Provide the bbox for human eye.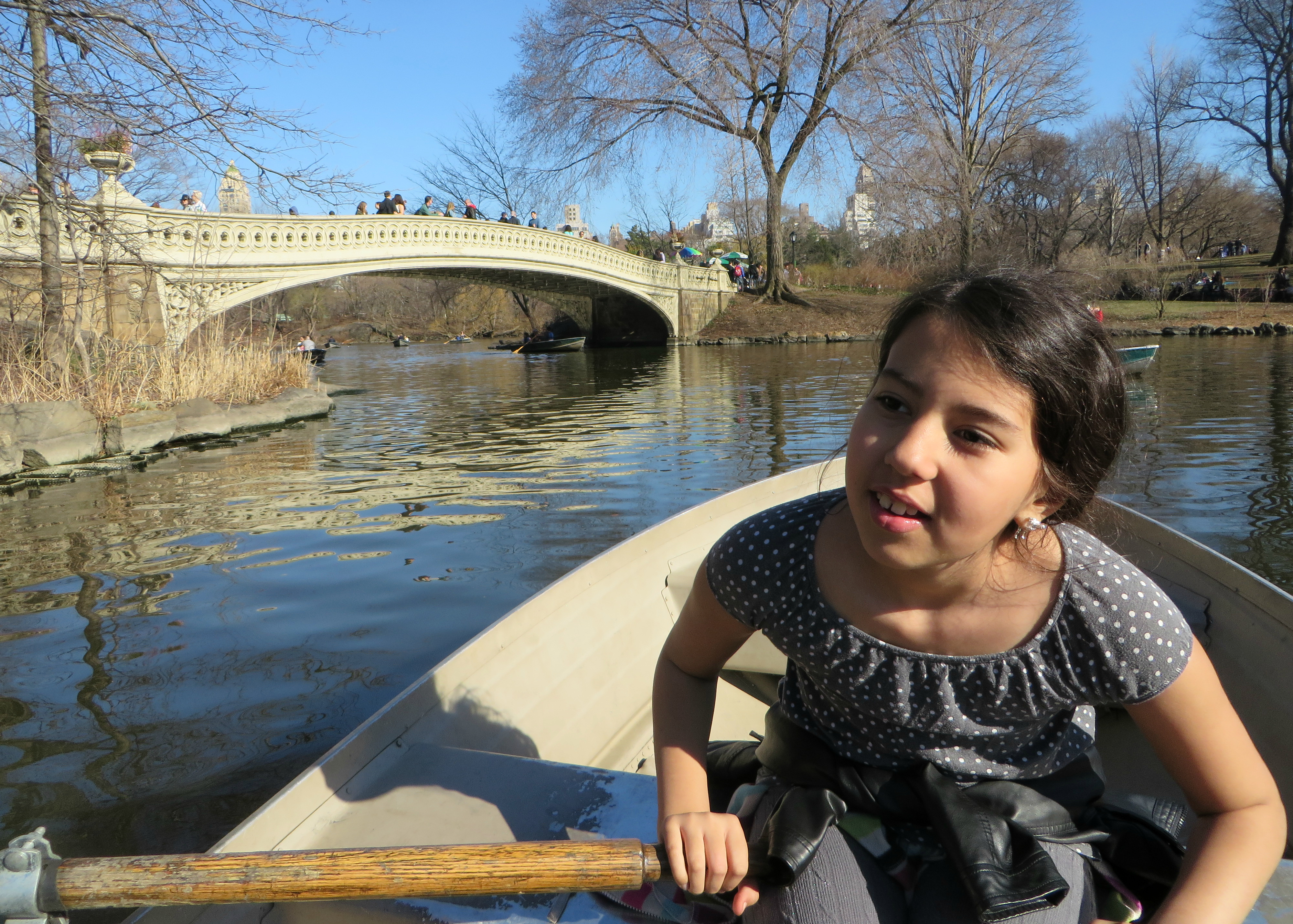
{"x1": 280, "y1": 126, "x2": 296, "y2": 136}.
